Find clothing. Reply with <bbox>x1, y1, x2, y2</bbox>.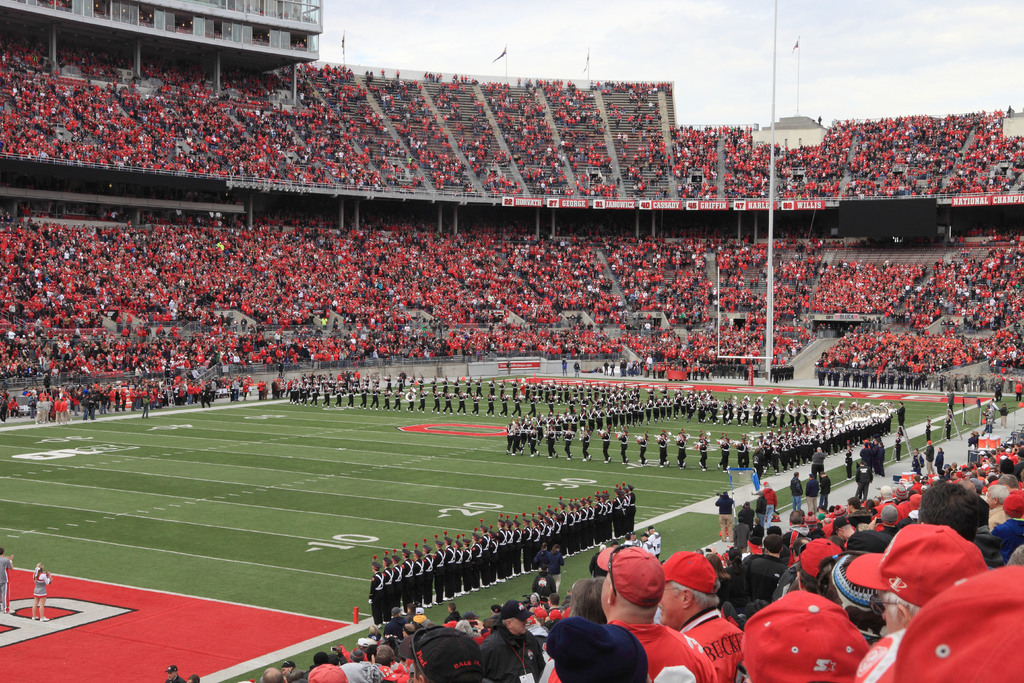
<bbox>510, 397, 526, 416</bbox>.
